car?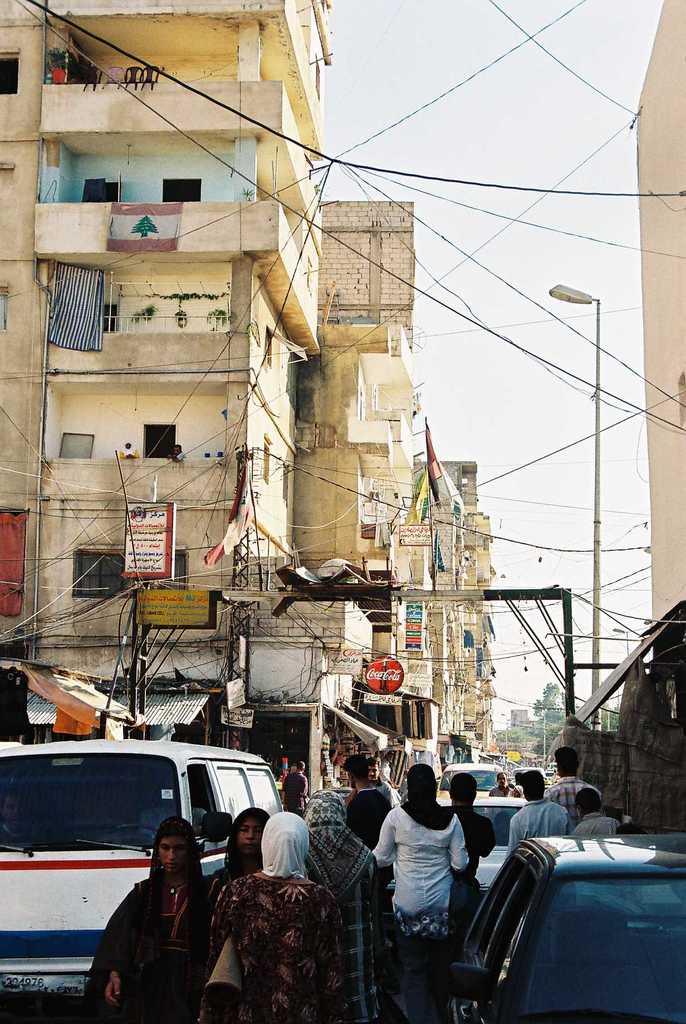
bbox=[437, 762, 509, 803]
